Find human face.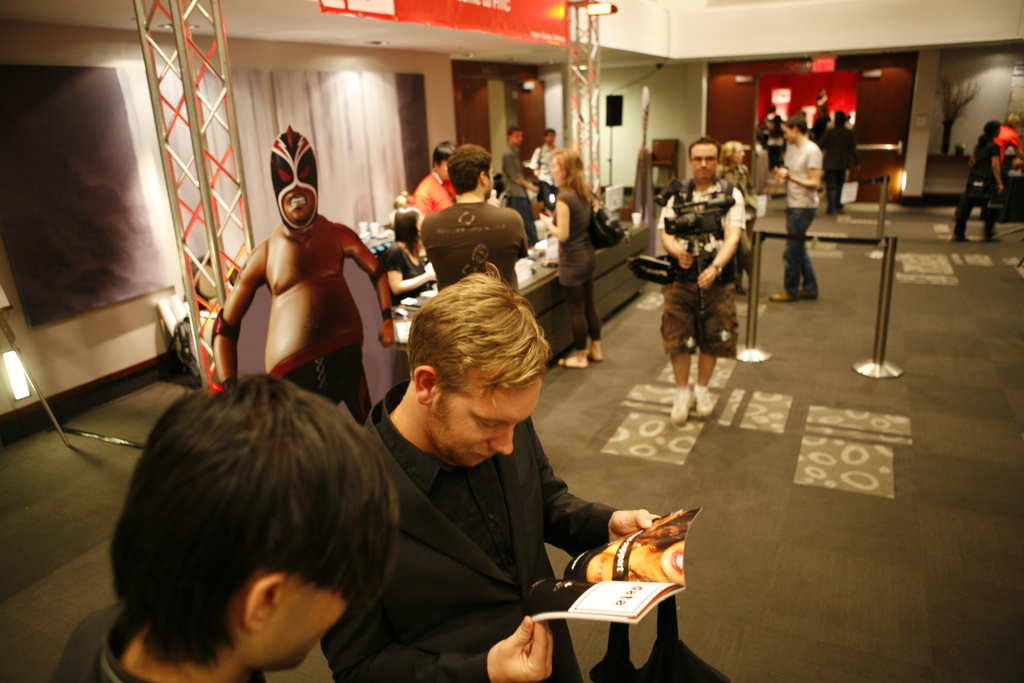
{"x1": 428, "y1": 385, "x2": 543, "y2": 465}.
